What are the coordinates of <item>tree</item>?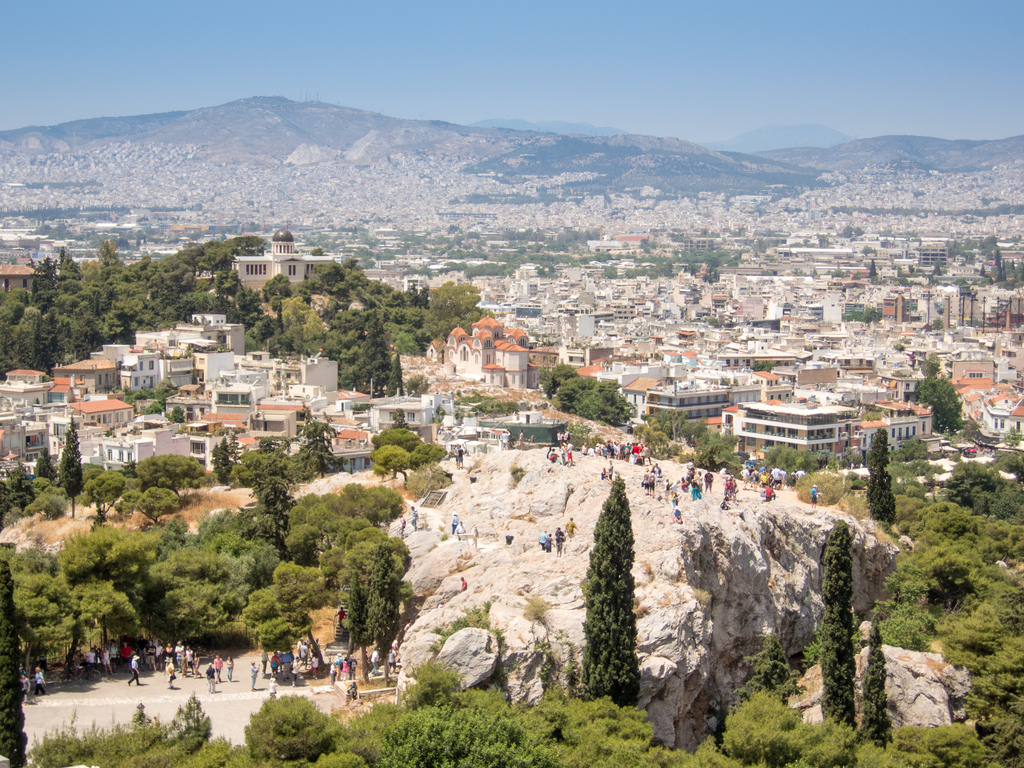
pyautogui.locateOnScreen(564, 474, 646, 708).
